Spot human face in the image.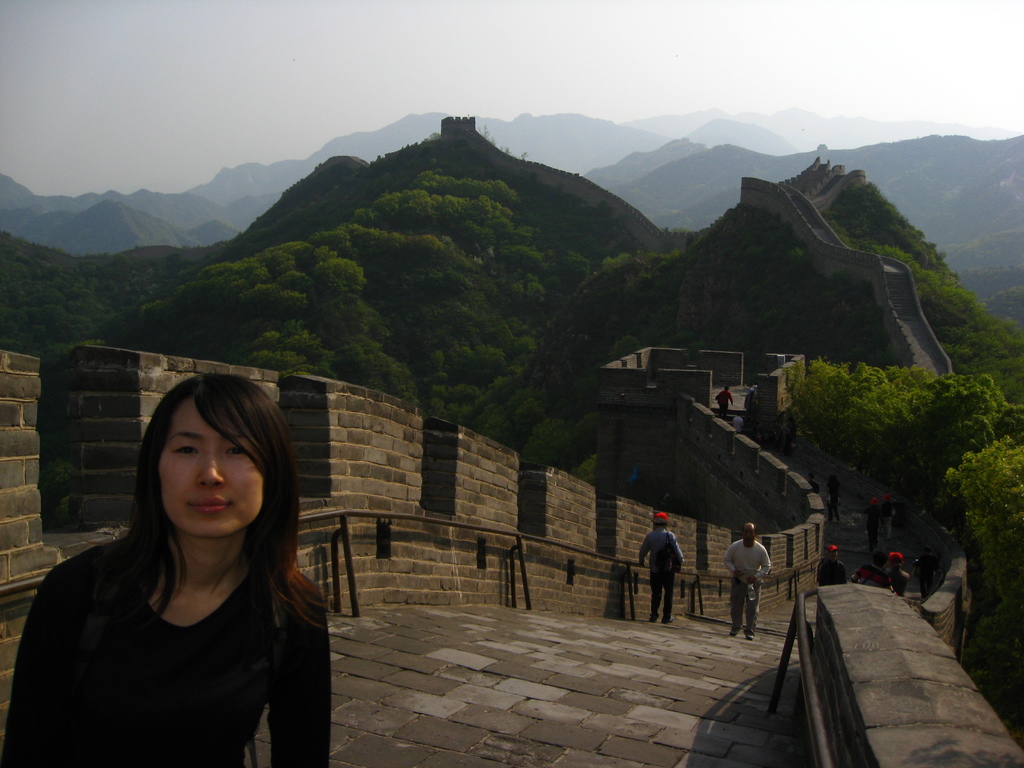
human face found at l=159, t=397, r=264, b=538.
